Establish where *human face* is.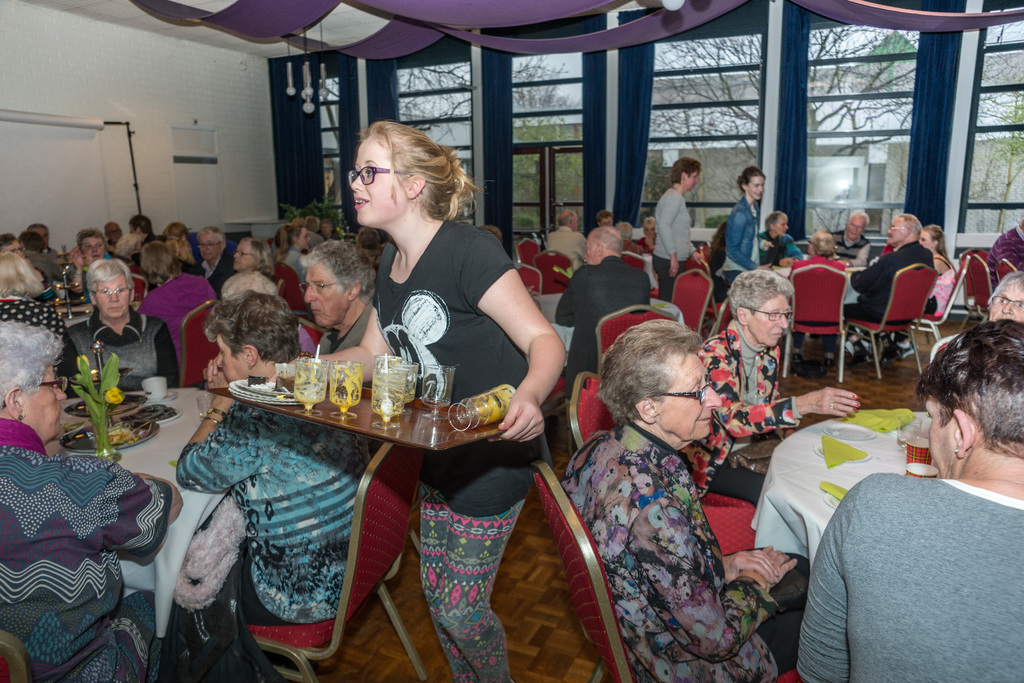
Established at select_region(216, 336, 244, 383).
